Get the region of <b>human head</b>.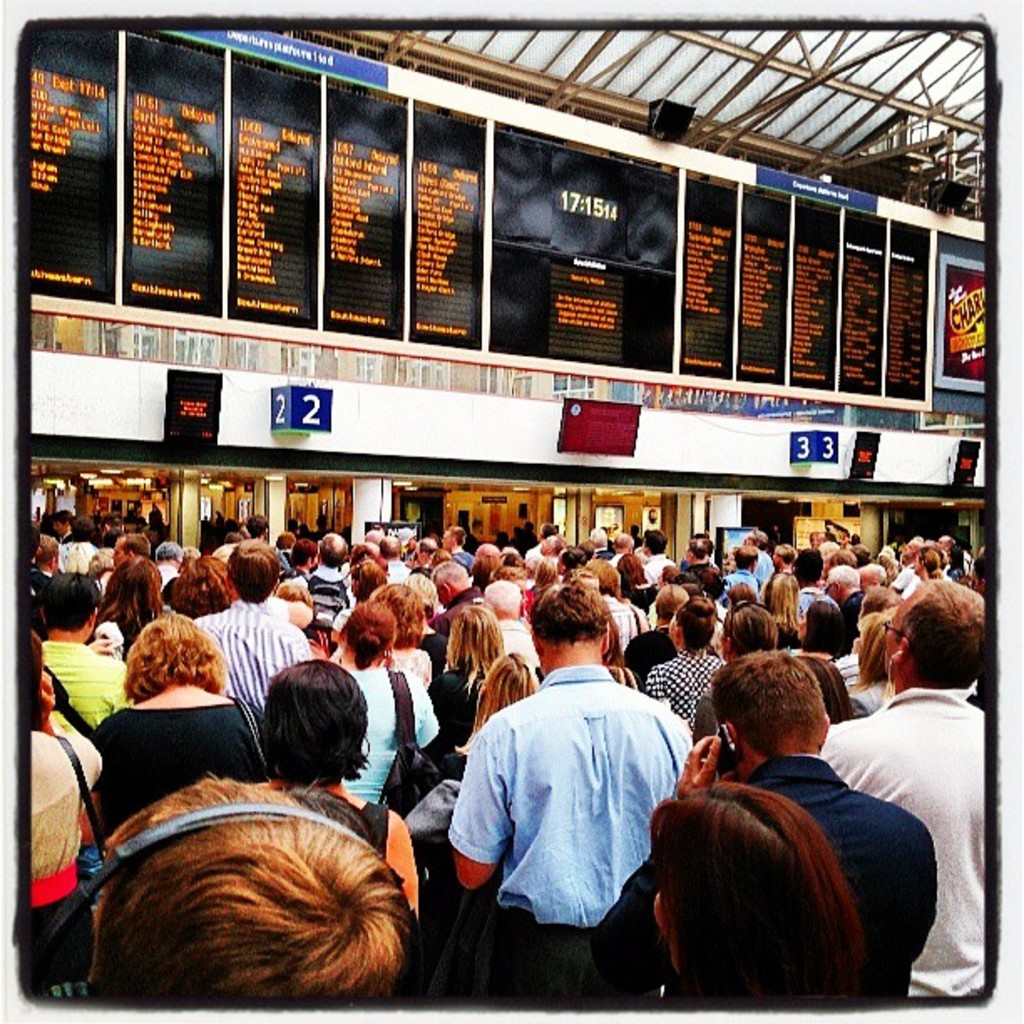
<box>448,606,505,669</box>.
